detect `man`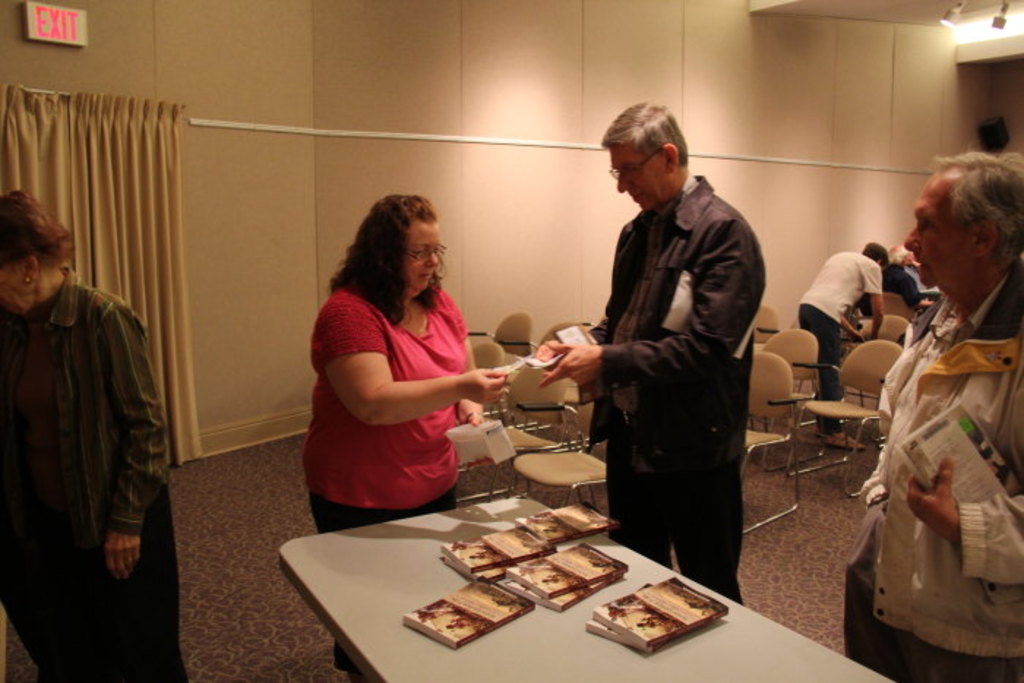
509/80/762/604
